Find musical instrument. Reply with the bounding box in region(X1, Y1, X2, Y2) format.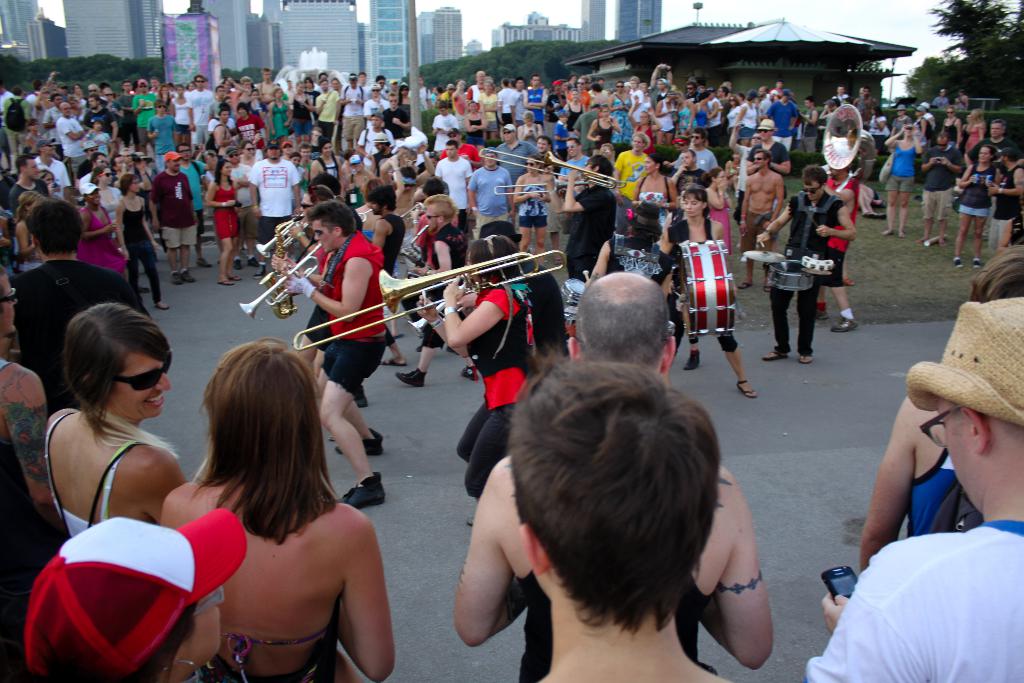
region(255, 210, 313, 252).
